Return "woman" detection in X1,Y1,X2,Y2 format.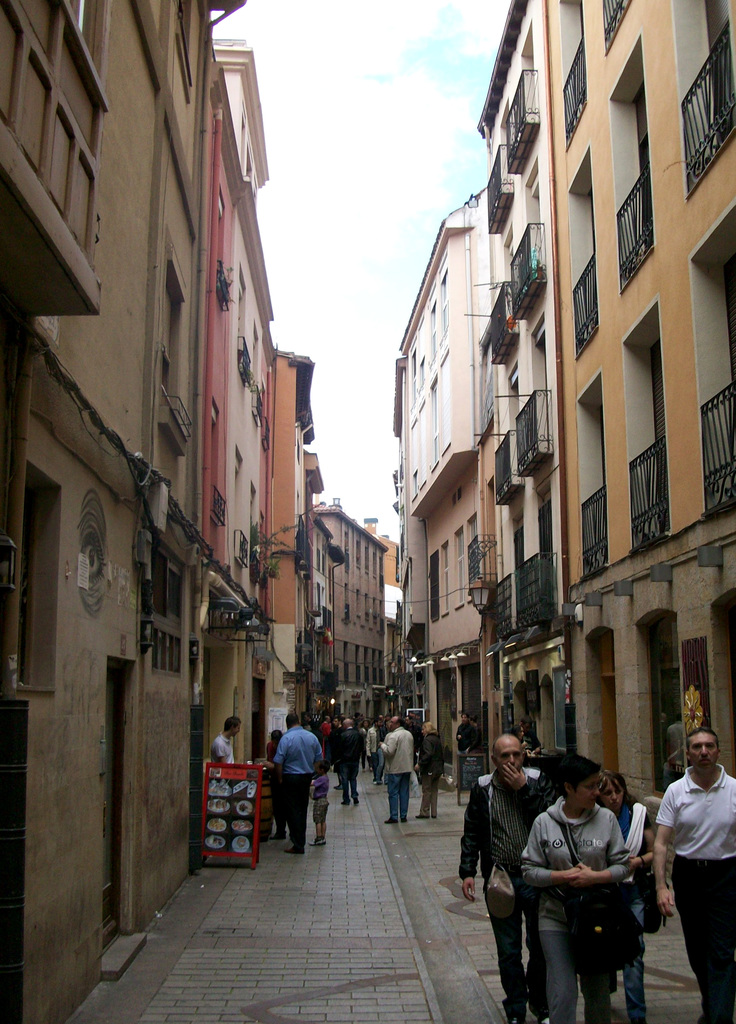
517,752,632,1023.
